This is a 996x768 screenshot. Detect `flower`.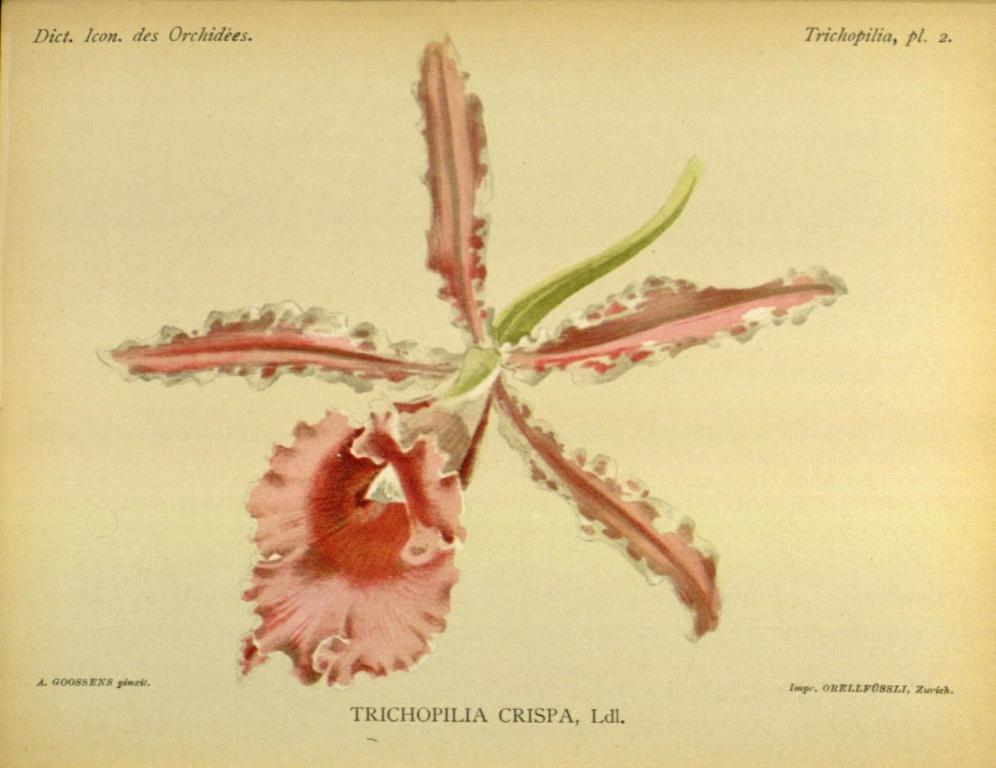
left=90, top=14, right=846, bottom=642.
